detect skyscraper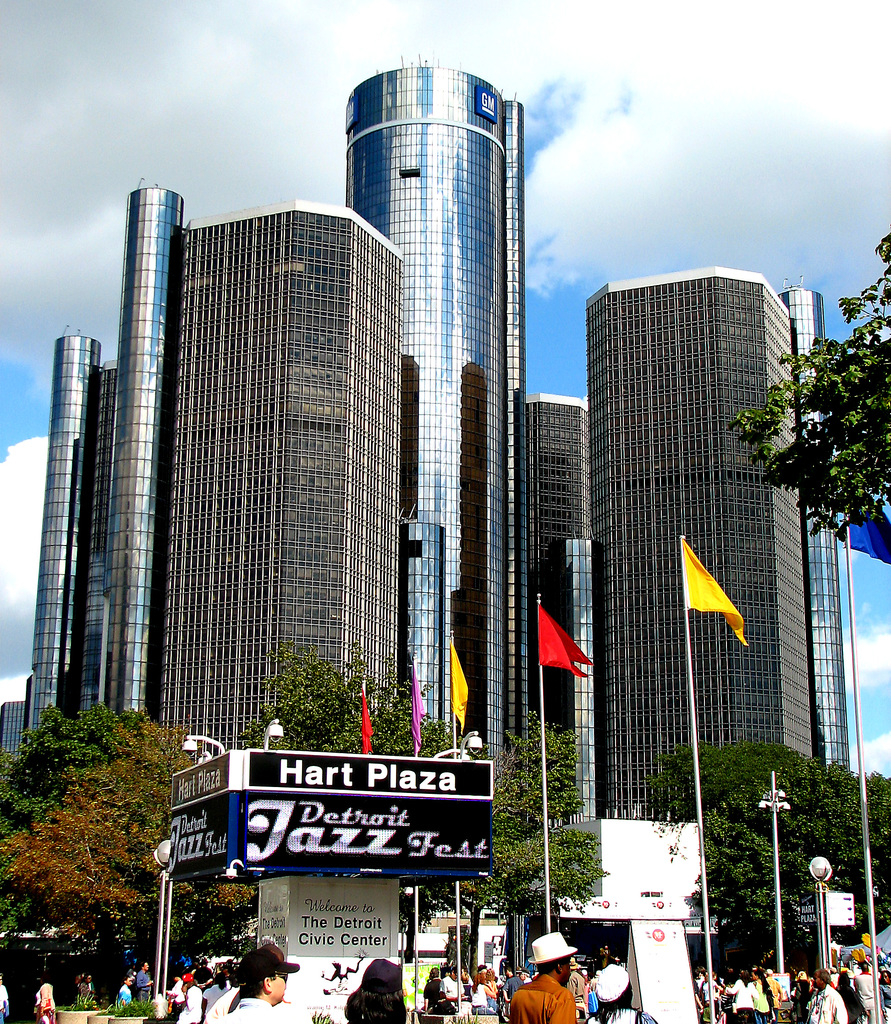
Rect(776, 285, 862, 773)
